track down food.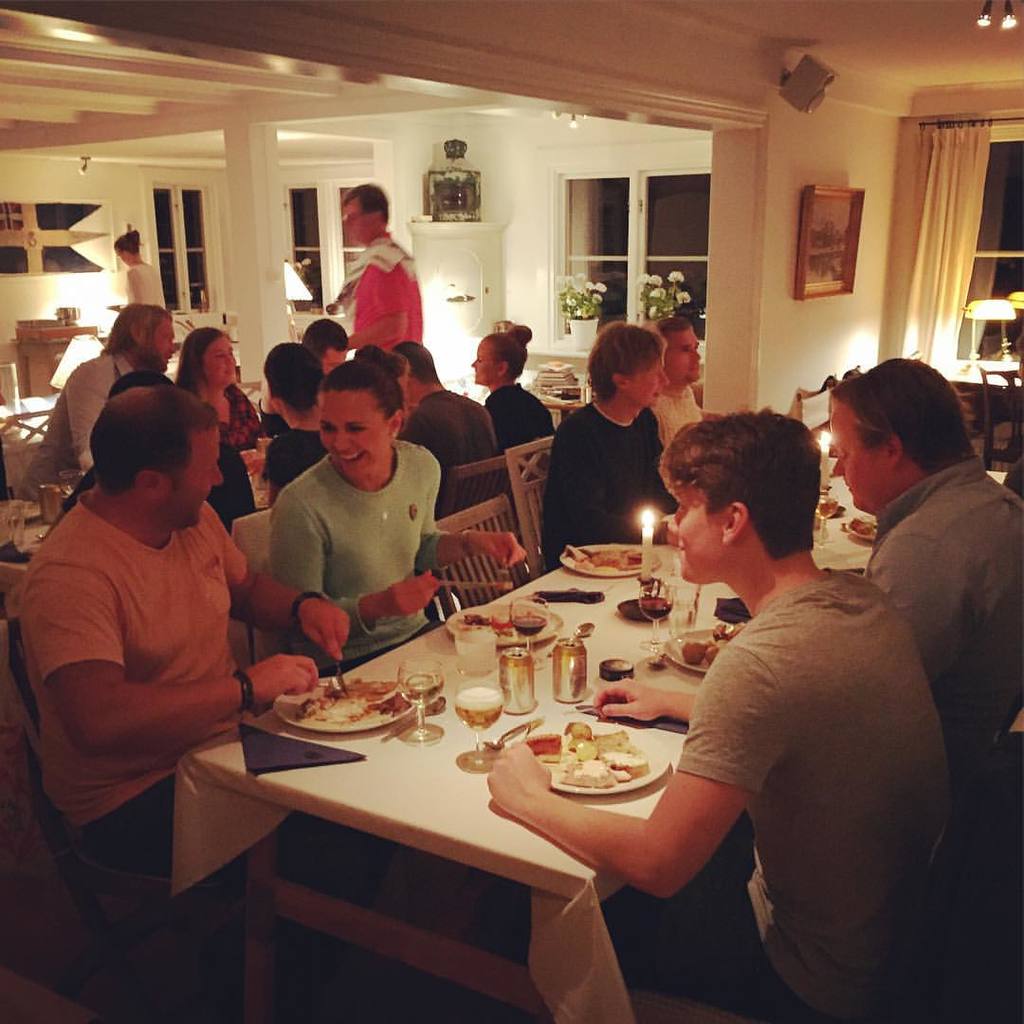
Tracked to (left=683, top=633, right=723, bottom=668).
